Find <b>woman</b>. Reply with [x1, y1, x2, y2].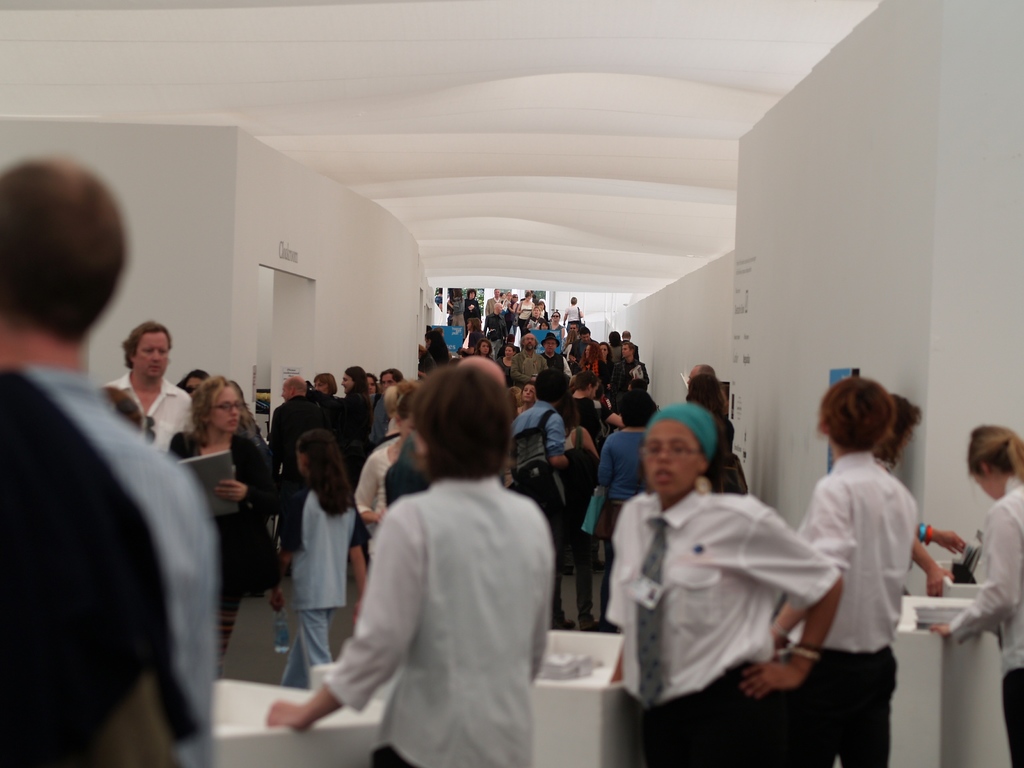
[514, 381, 536, 422].
